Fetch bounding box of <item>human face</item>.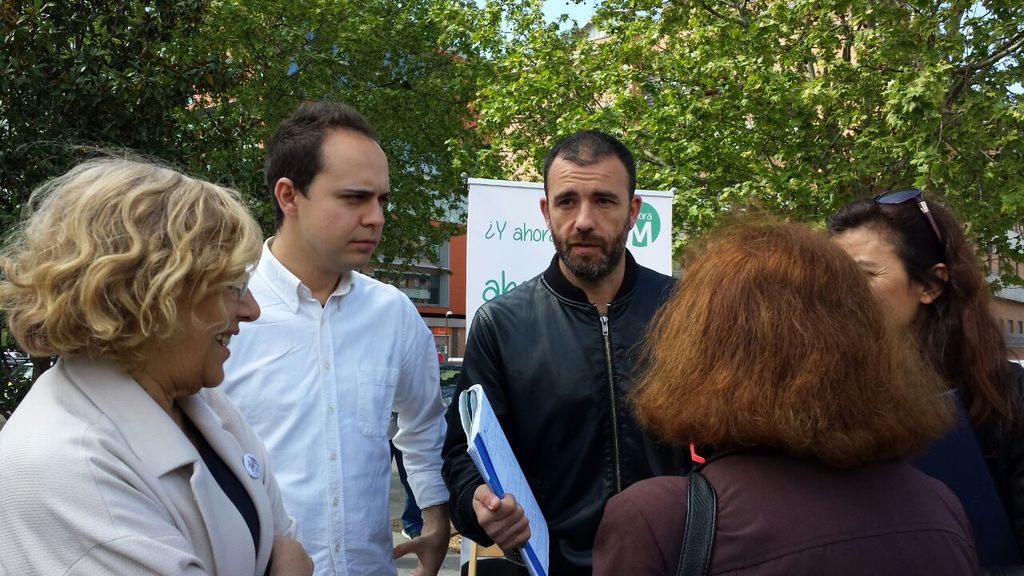
Bbox: box=[827, 226, 921, 325].
